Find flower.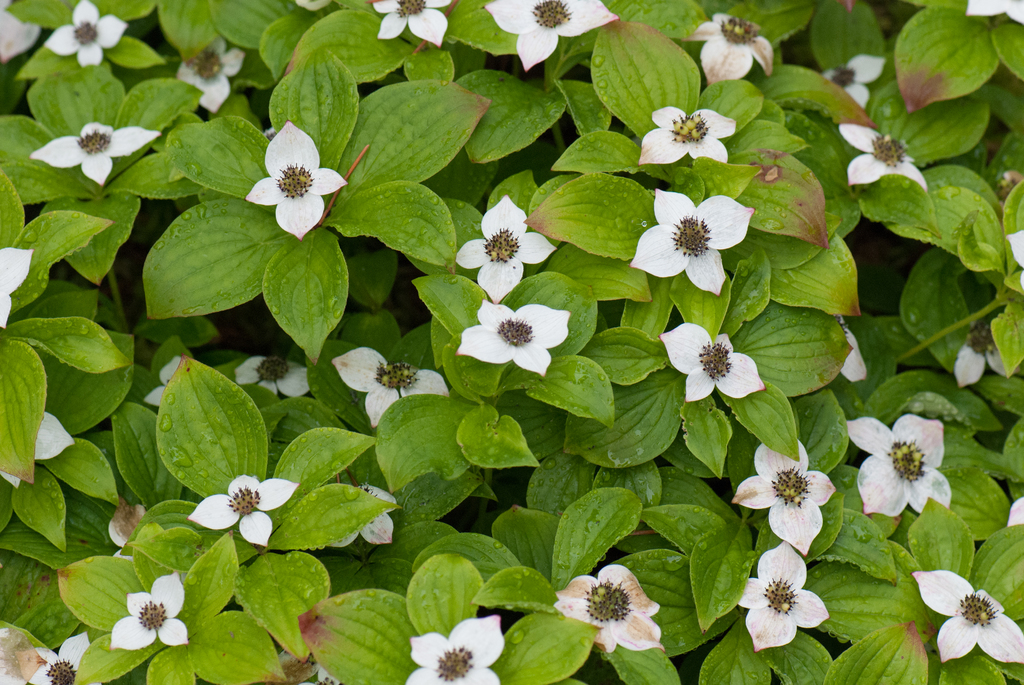
{"left": 658, "top": 322, "right": 770, "bottom": 405}.
